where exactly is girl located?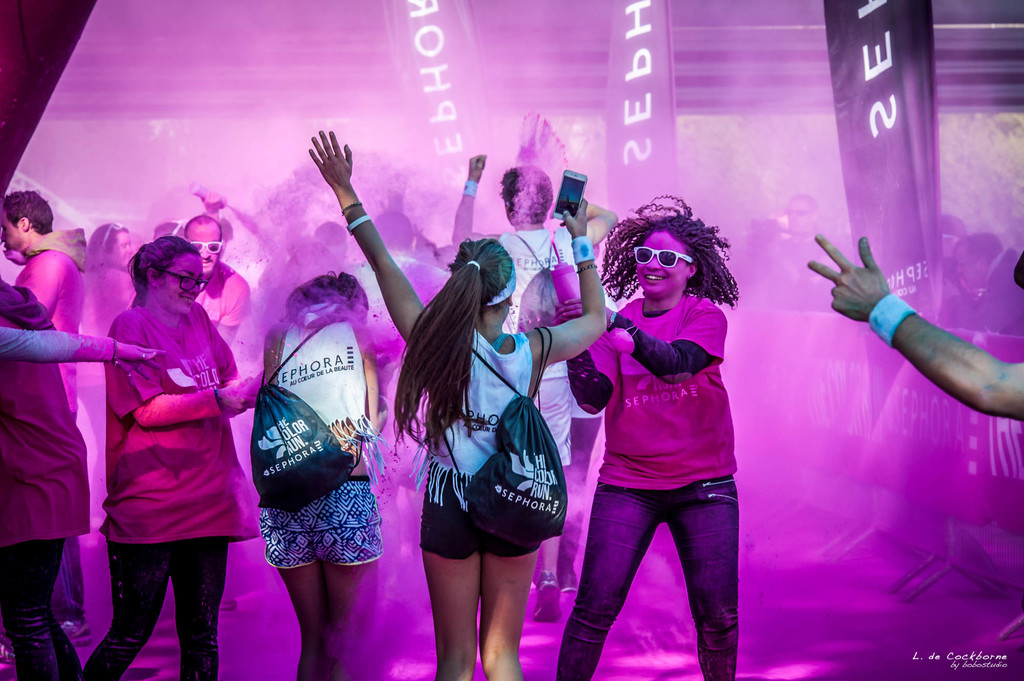
Its bounding box is left=310, top=122, right=609, bottom=680.
